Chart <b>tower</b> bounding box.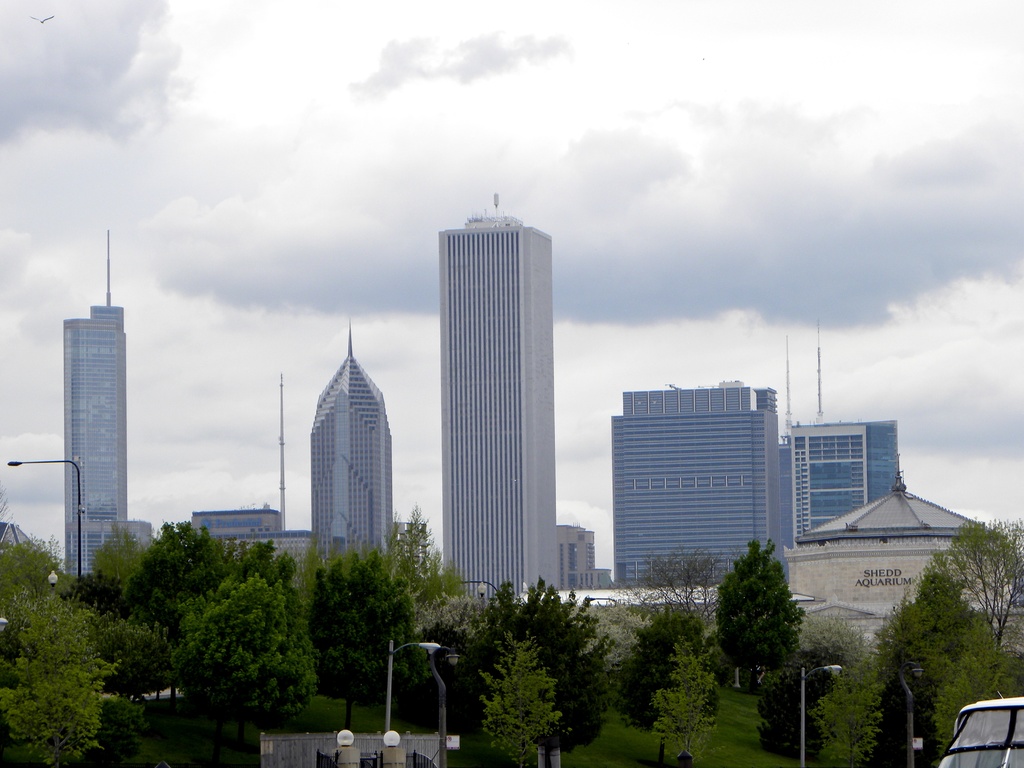
Charted: 308 323 392 575.
